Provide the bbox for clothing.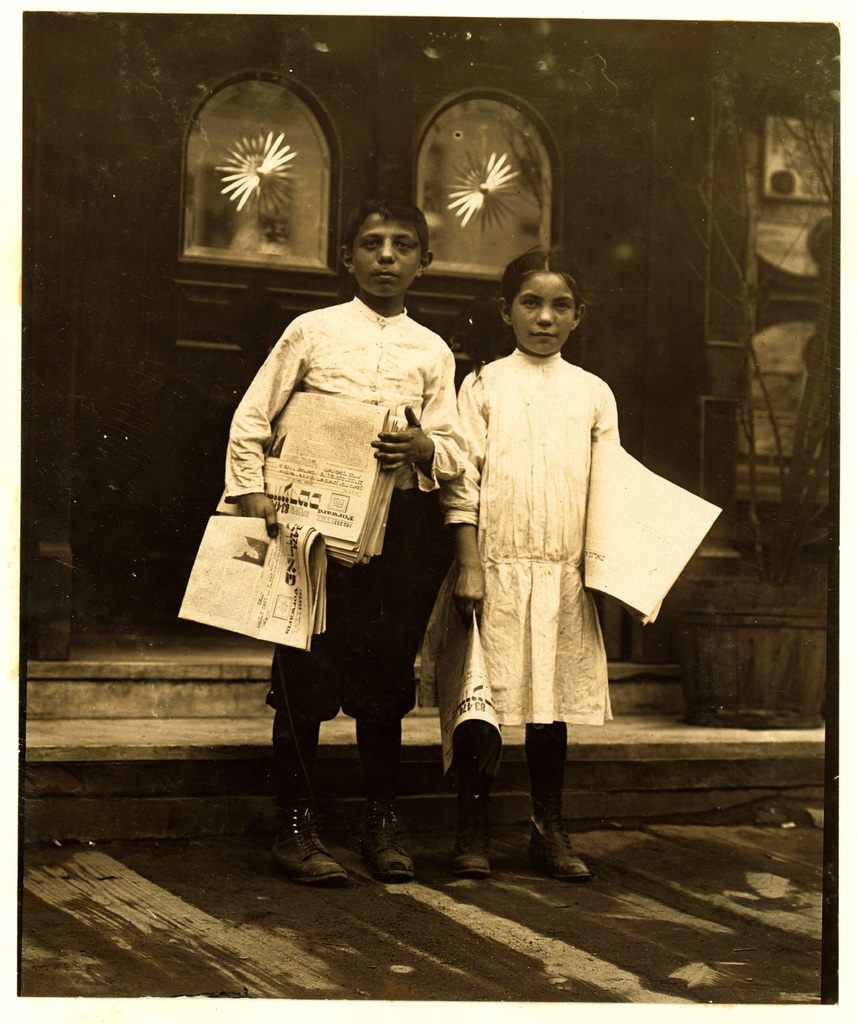
(448,305,649,763).
